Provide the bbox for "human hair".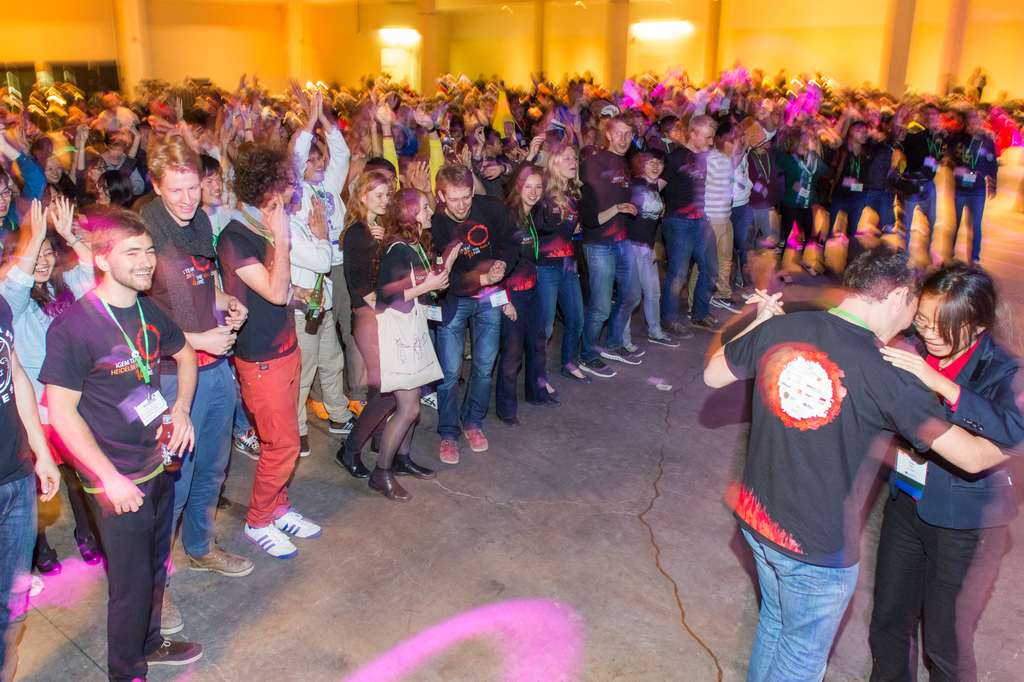
929 251 1006 364.
